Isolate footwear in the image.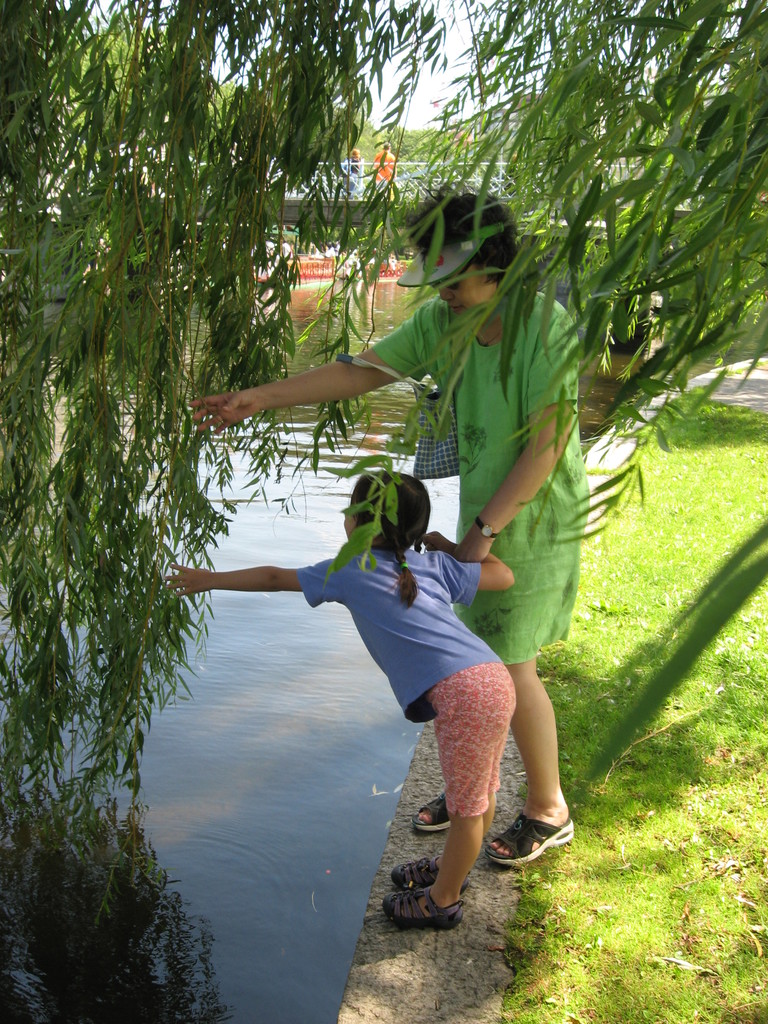
Isolated region: <box>410,793,446,831</box>.
